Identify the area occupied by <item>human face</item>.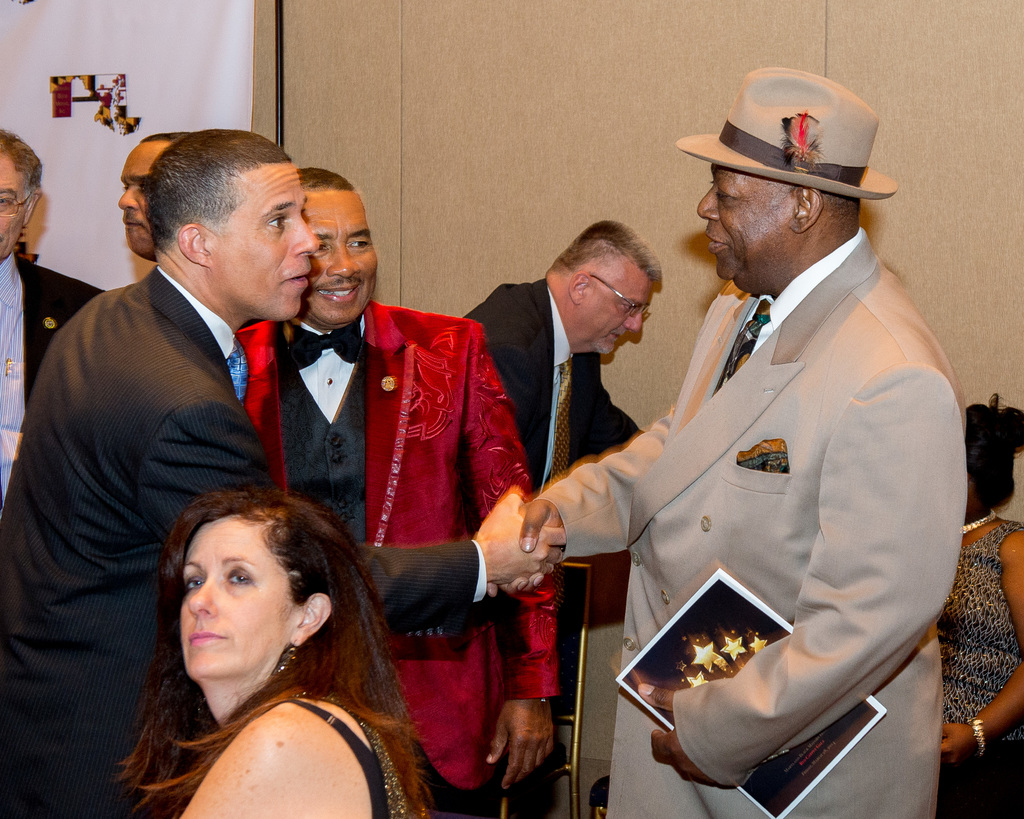
Area: rect(178, 519, 291, 681).
